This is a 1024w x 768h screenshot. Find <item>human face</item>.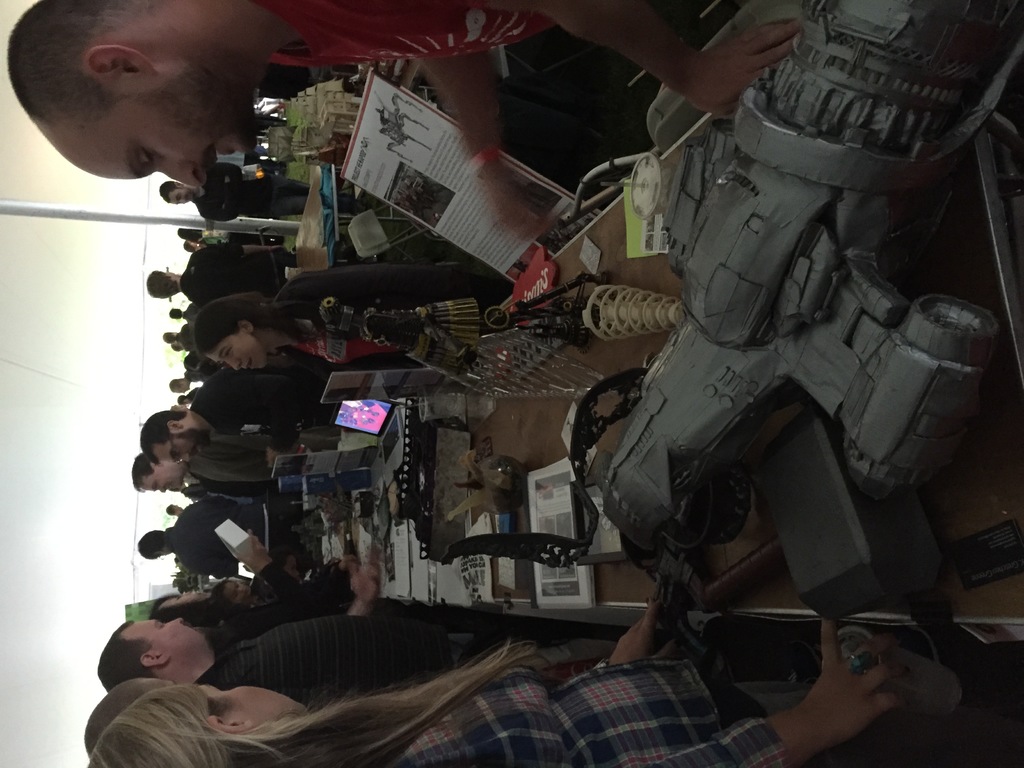
Bounding box: [left=85, top=83, right=253, bottom=191].
